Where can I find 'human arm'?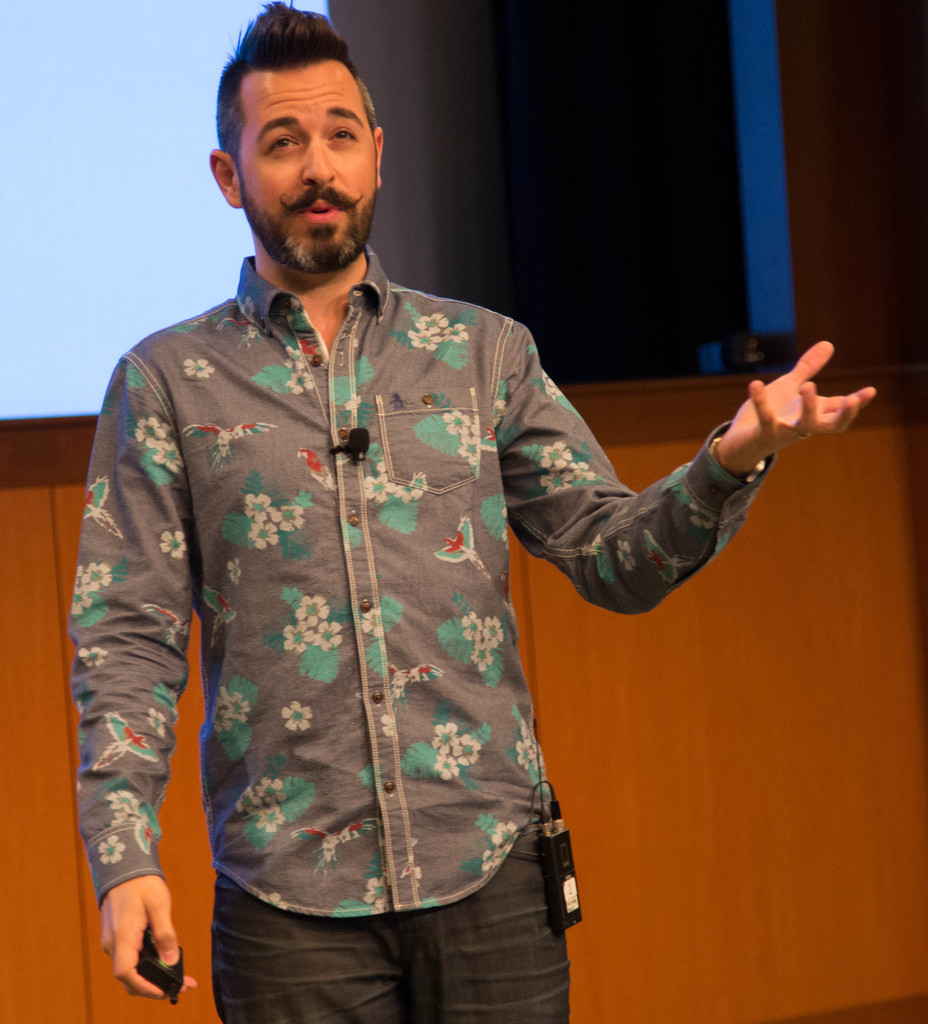
You can find it at left=538, top=377, right=834, bottom=631.
